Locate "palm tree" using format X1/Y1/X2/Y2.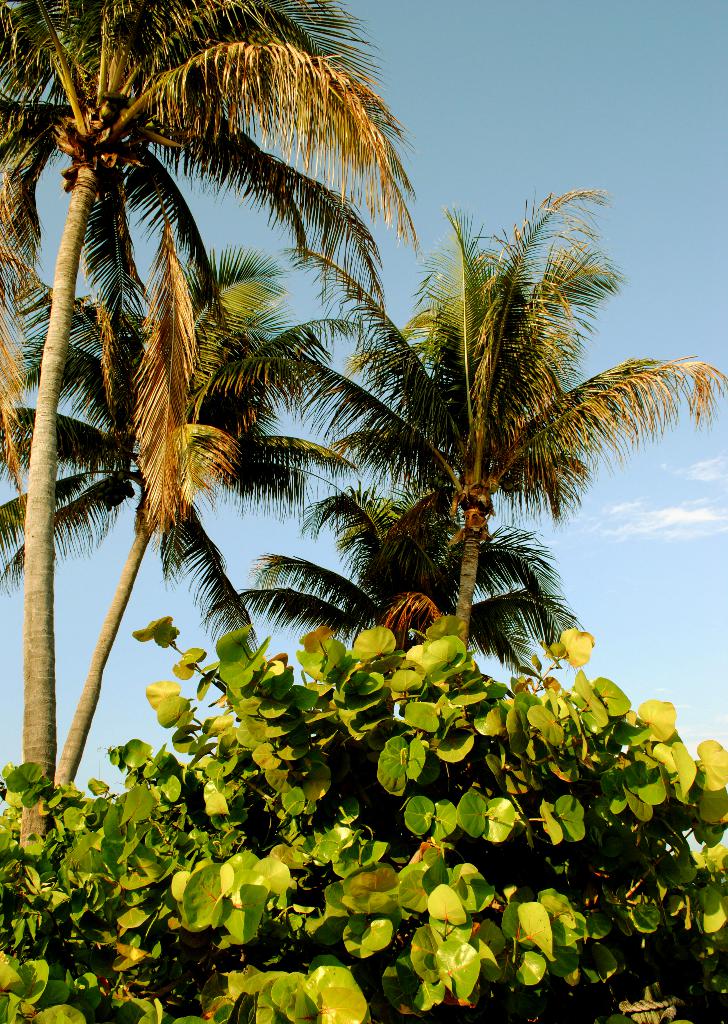
58/309/343/899.
